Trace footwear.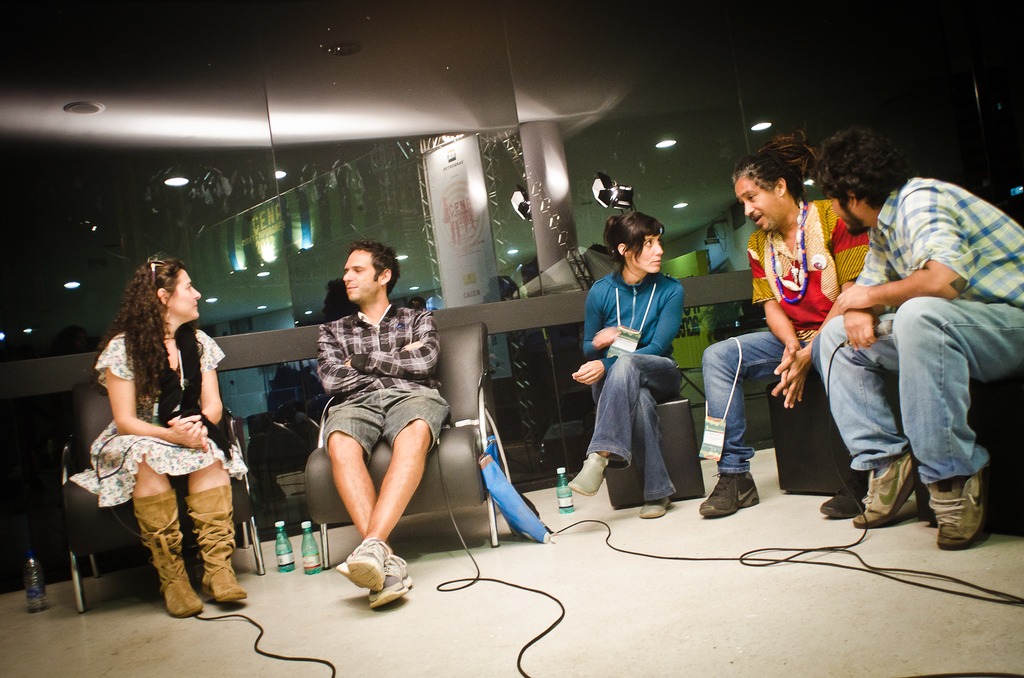
Traced to region(640, 490, 674, 520).
